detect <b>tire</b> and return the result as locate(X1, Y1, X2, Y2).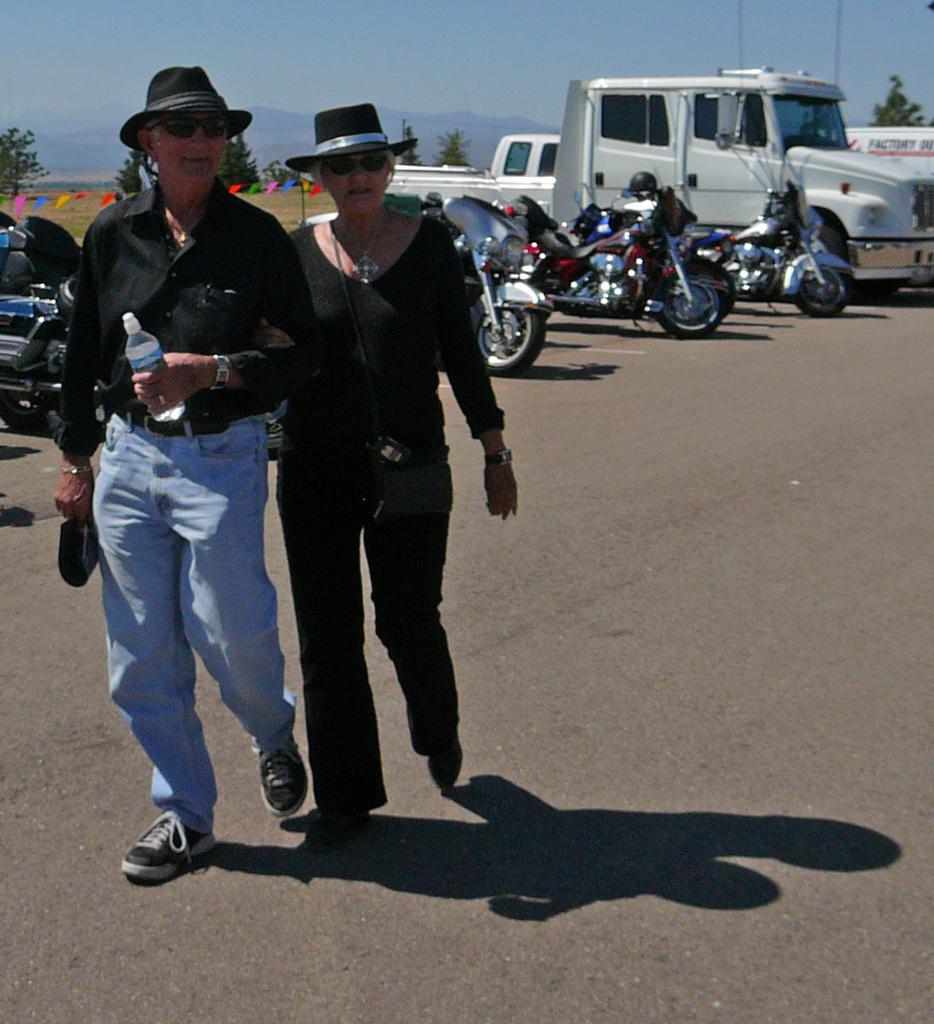
locate(793, 270, 847, 319).
